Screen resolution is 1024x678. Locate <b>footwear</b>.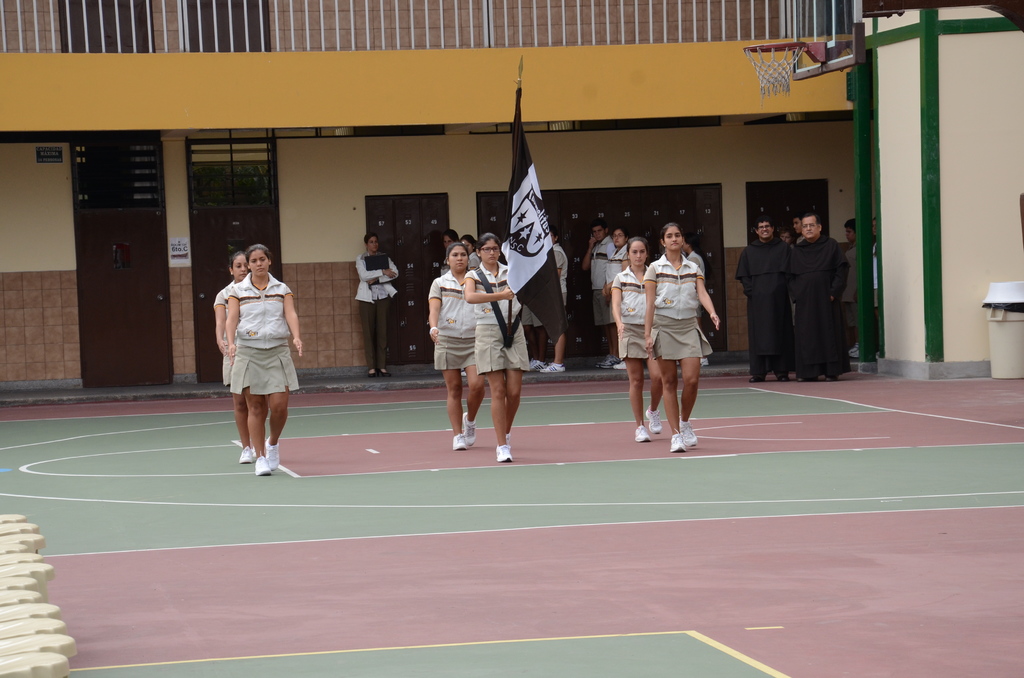
851 344 858 355.
